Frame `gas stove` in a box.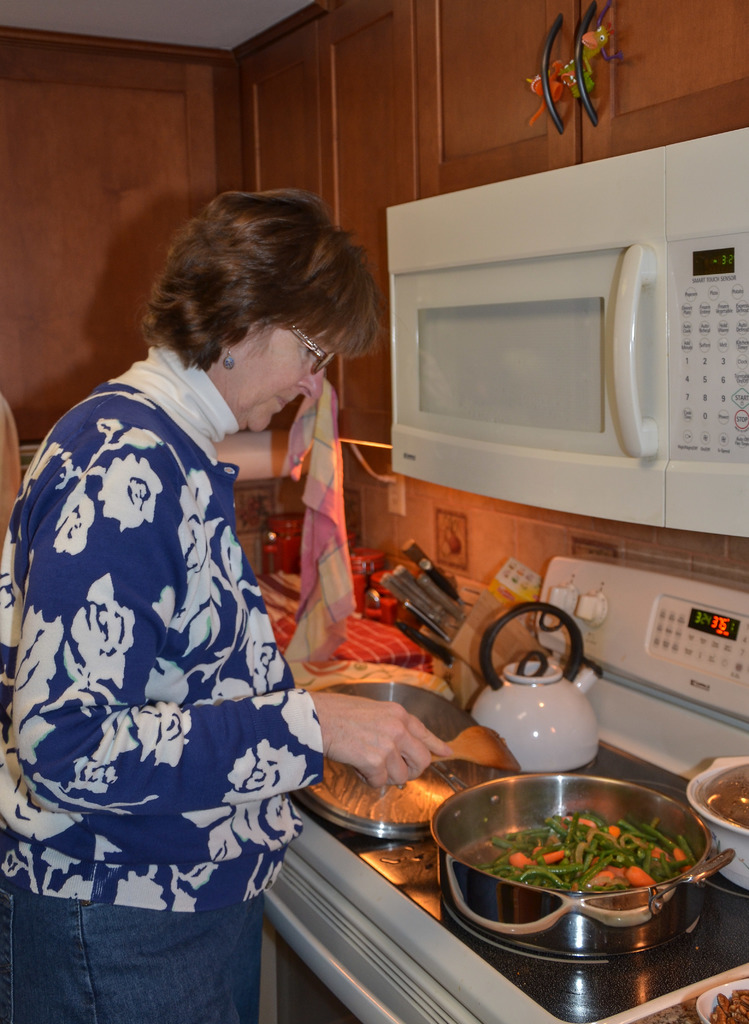
[left=291, top=734, right=748, bottom=1023].
